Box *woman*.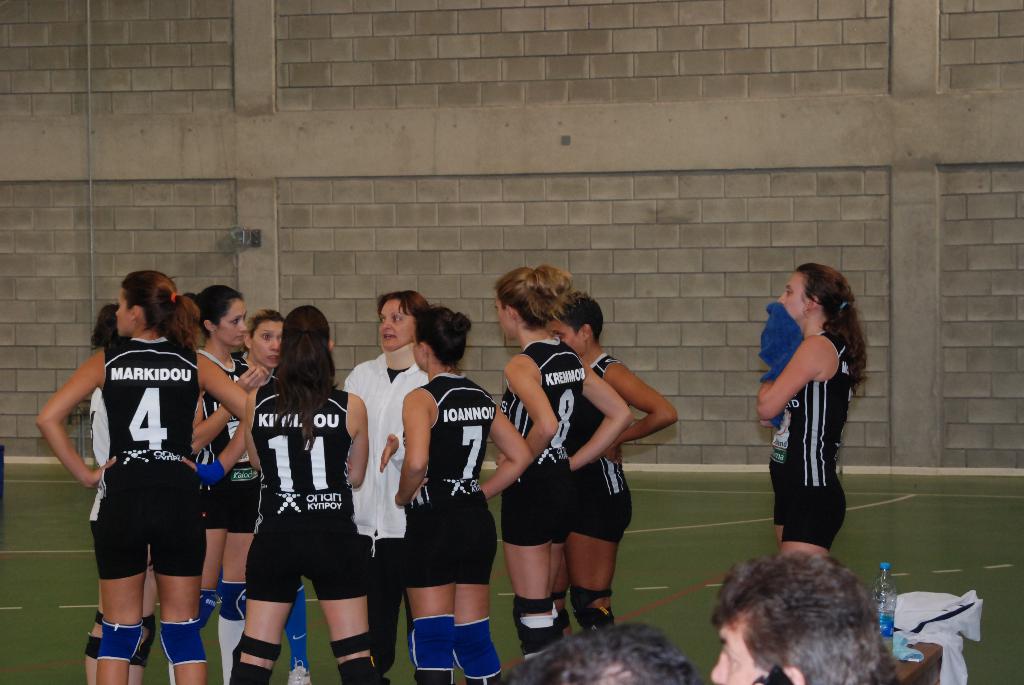
select_region(746, 250, 873, 569).
